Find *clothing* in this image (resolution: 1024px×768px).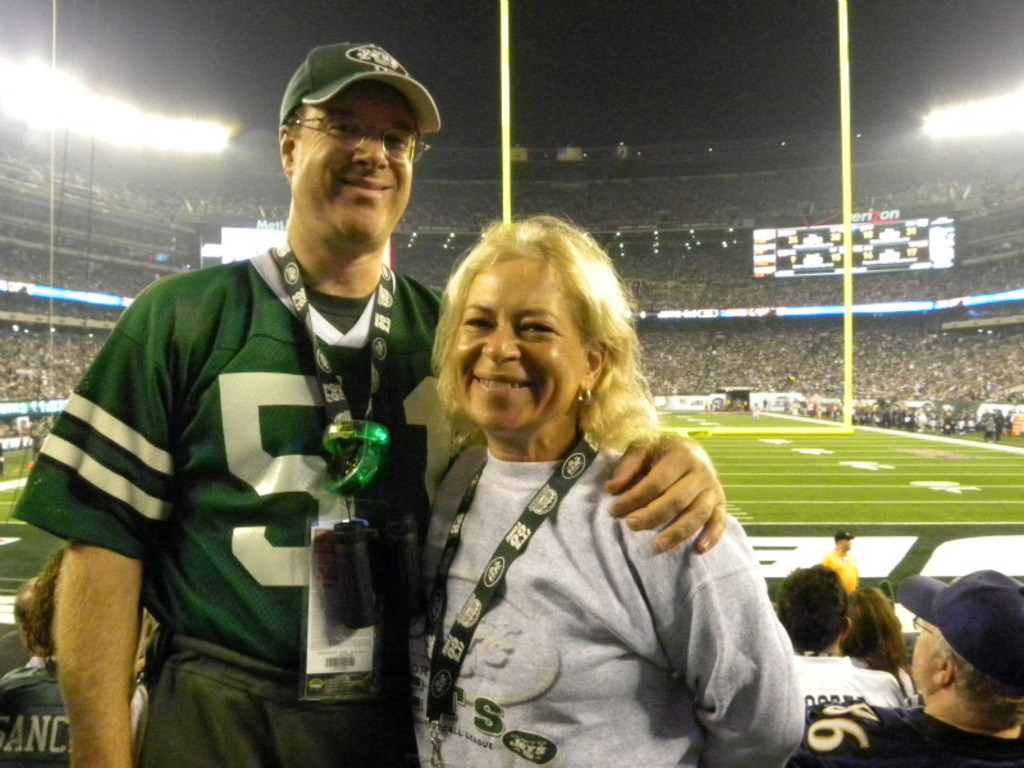
BBox(9, 247, 460, 767).
